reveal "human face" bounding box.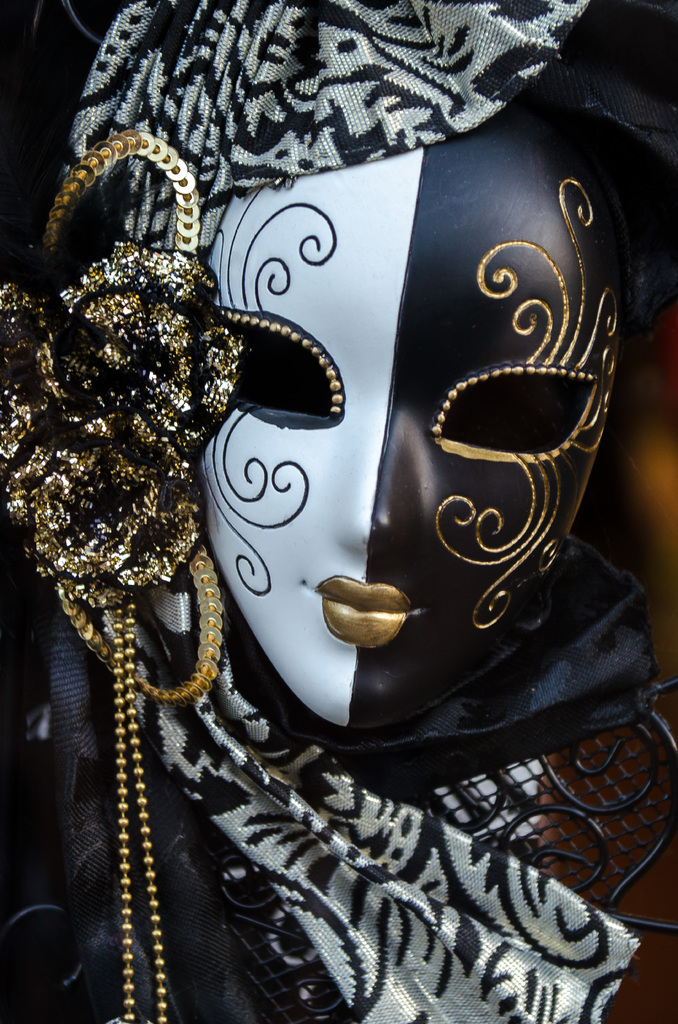
Revealed: {"x1": 202, "y1": 113, "x2": 627, "y2": 728}.
